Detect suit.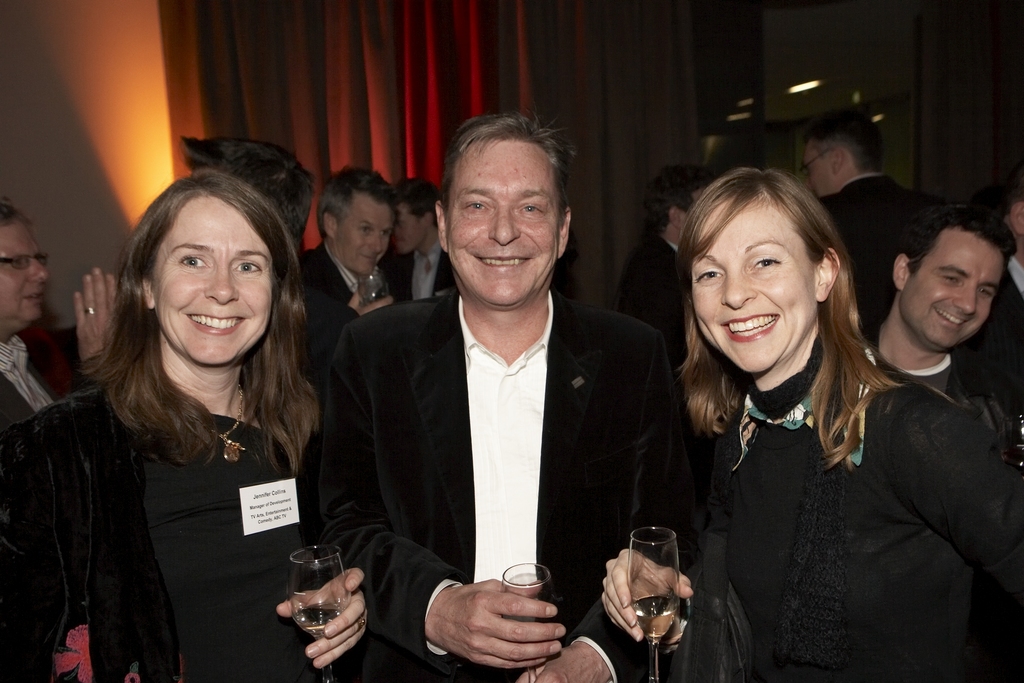
Detected at {"x1": 328, "y1": 198, "x2": 670, "y2": 653}.
